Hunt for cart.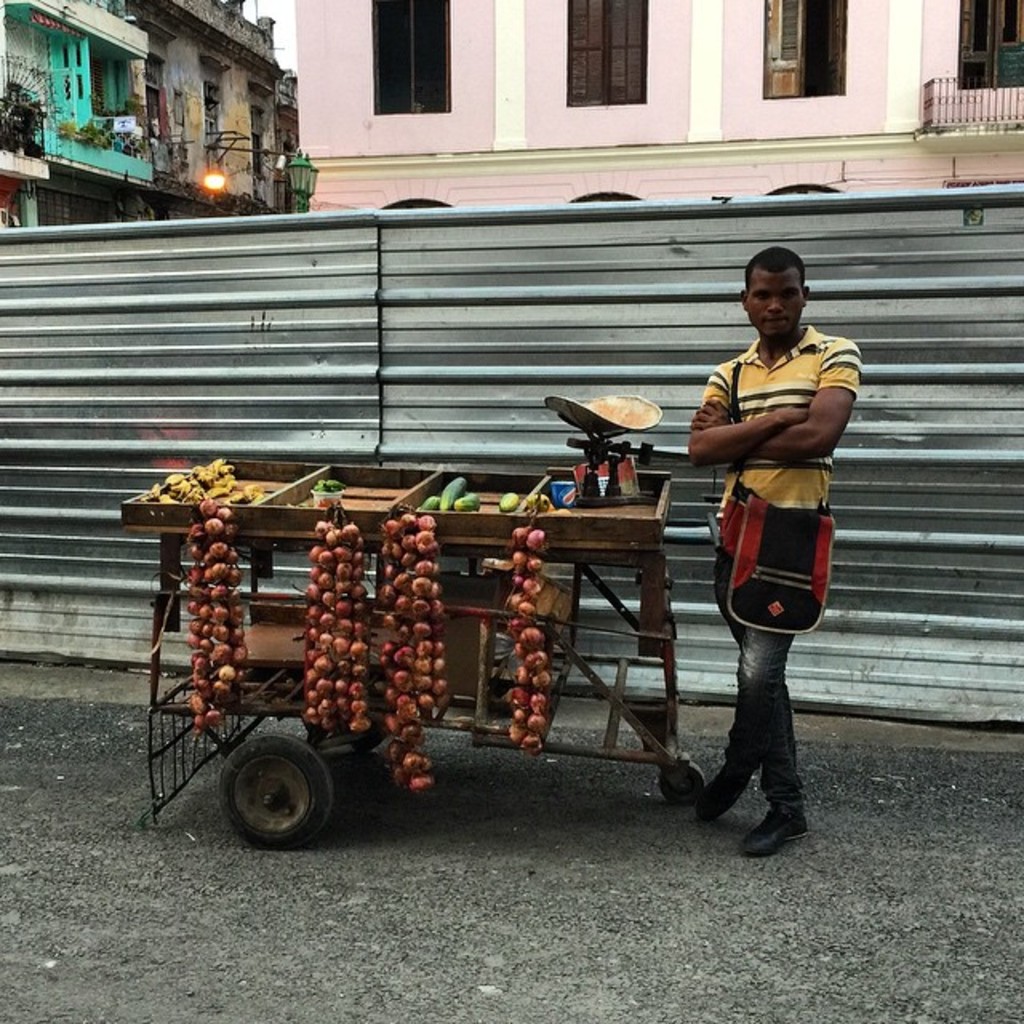
Hunted down at <region>122, 454, 709, 850</region>.
